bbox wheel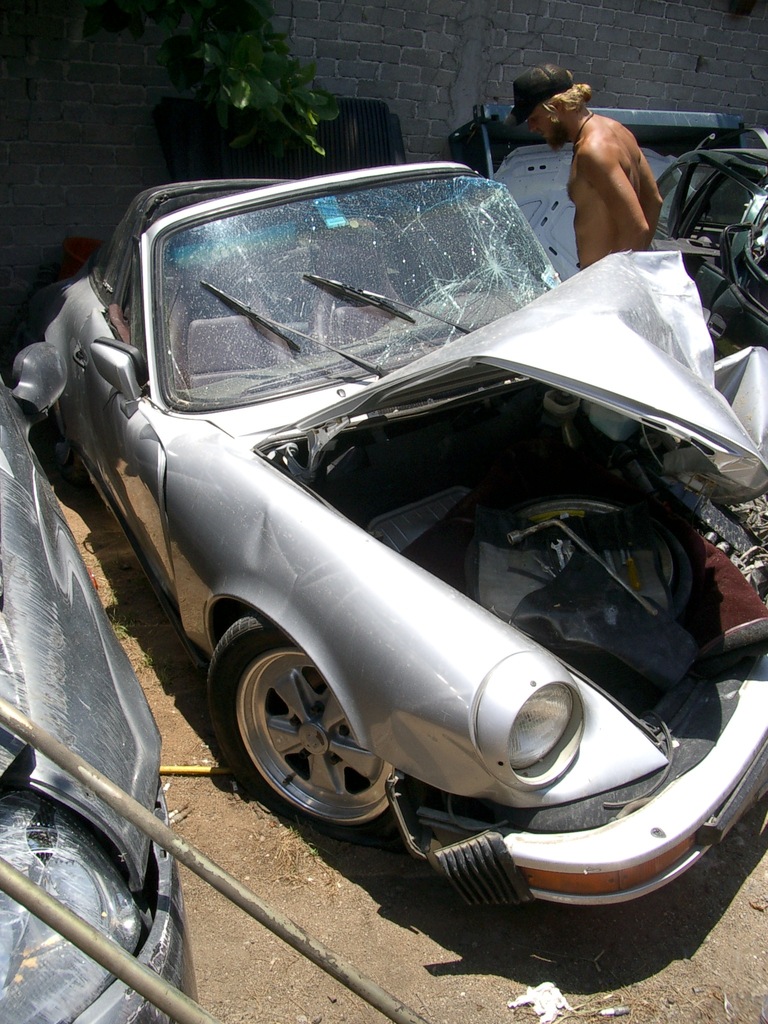
Rect(413, 280, 490, 312)
